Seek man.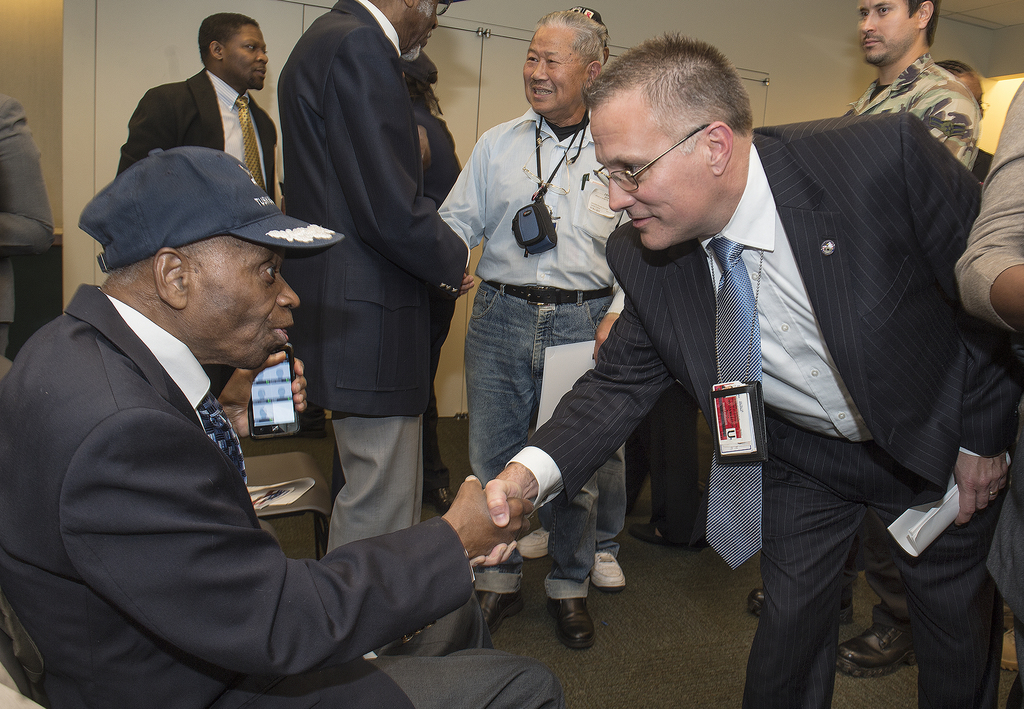
bbox=[0, 145, 538, 708].
